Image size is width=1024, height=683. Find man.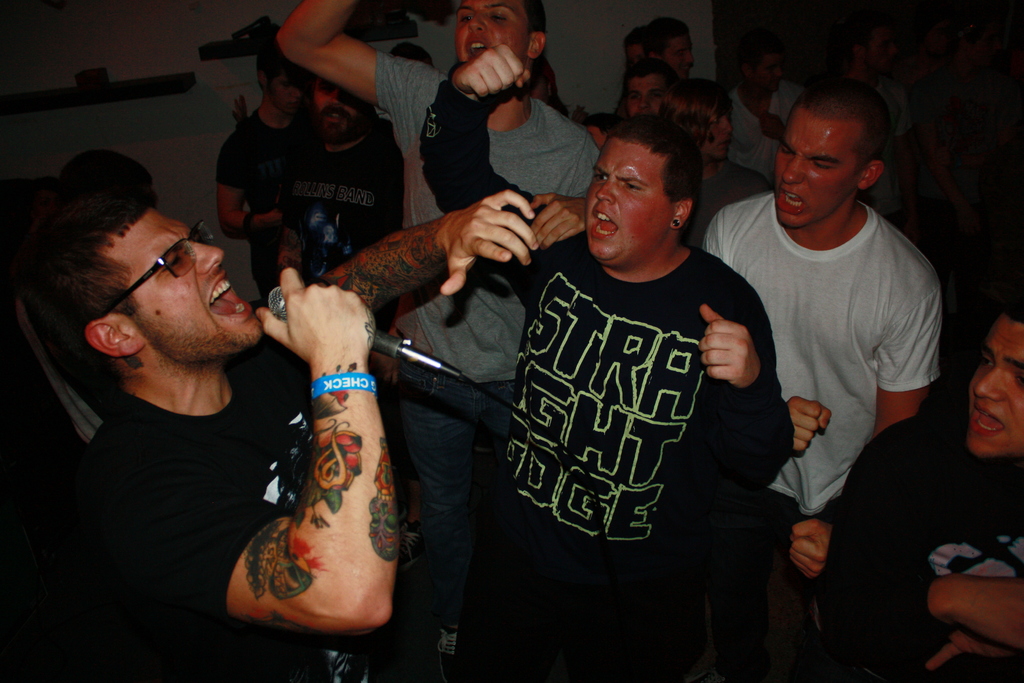
detection(607, 50, 751, 187).
